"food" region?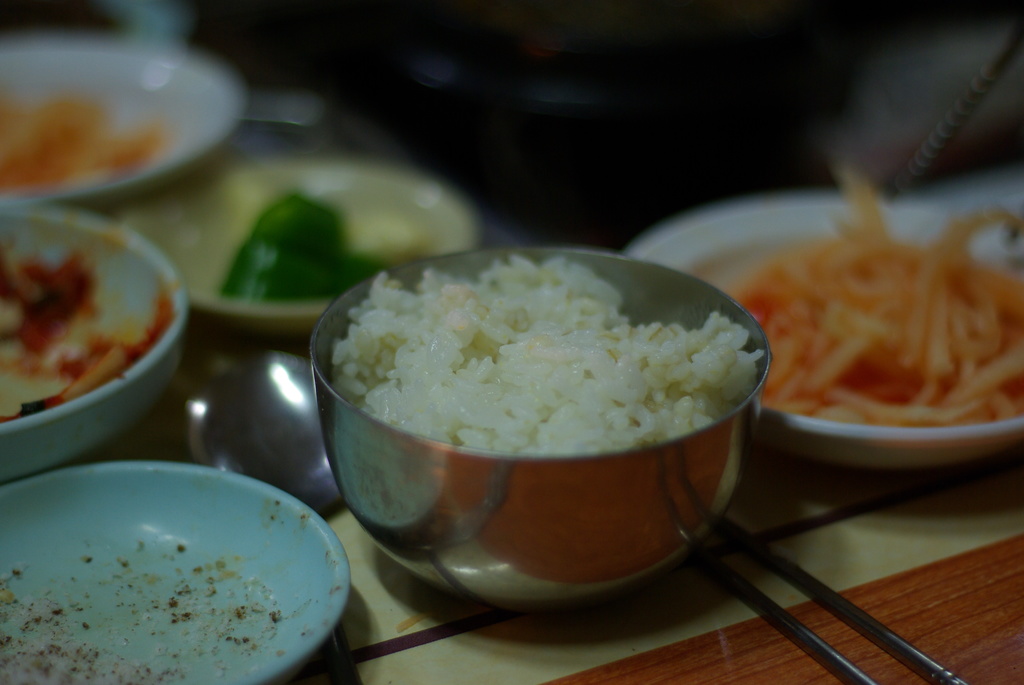
0,253,173,427
